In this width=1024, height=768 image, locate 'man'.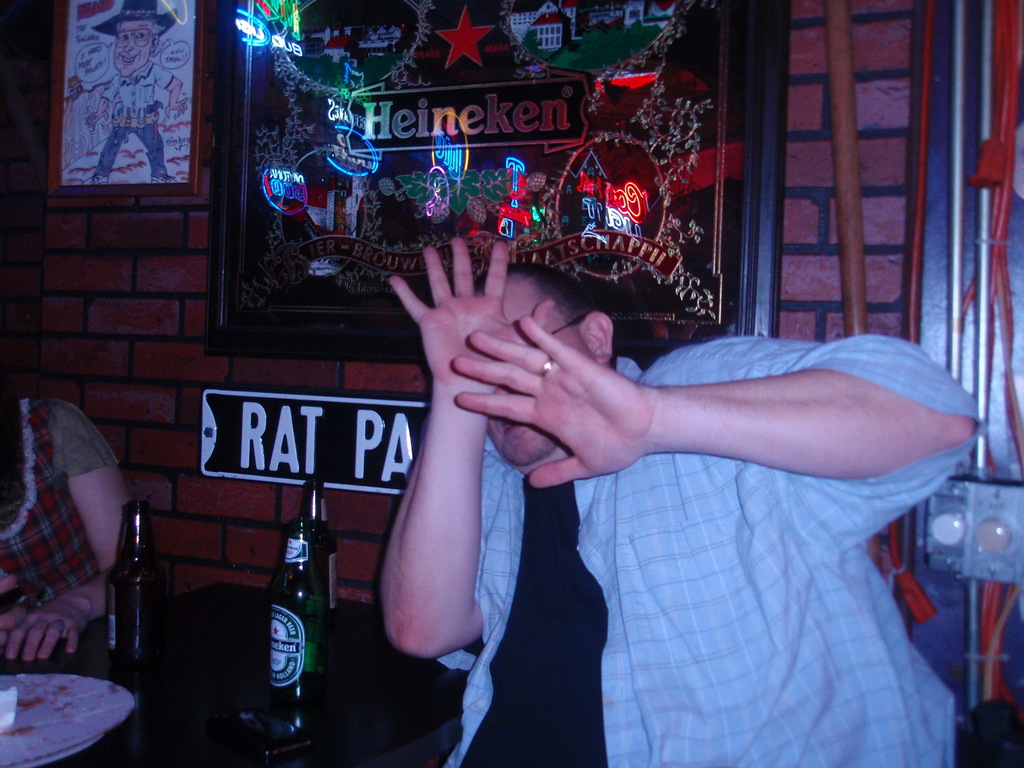
Bounding box: left=84, top=0, right=189, bottom=186.
